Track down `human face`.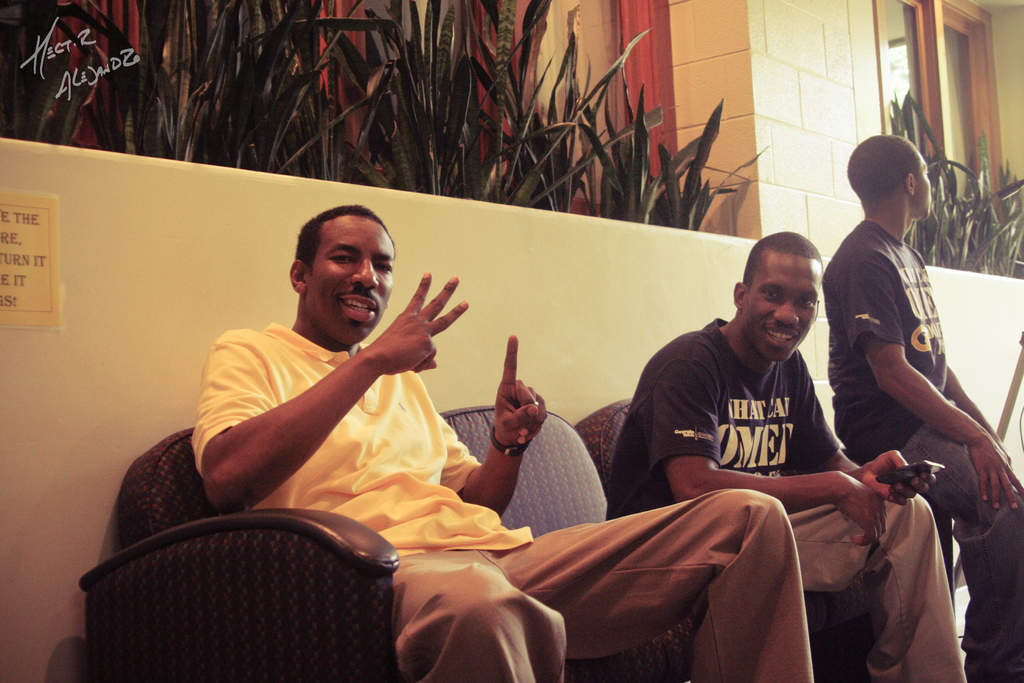
Tracked to {"x1": 742, "y1": 254, "x2": 824, "y2": 362}.
